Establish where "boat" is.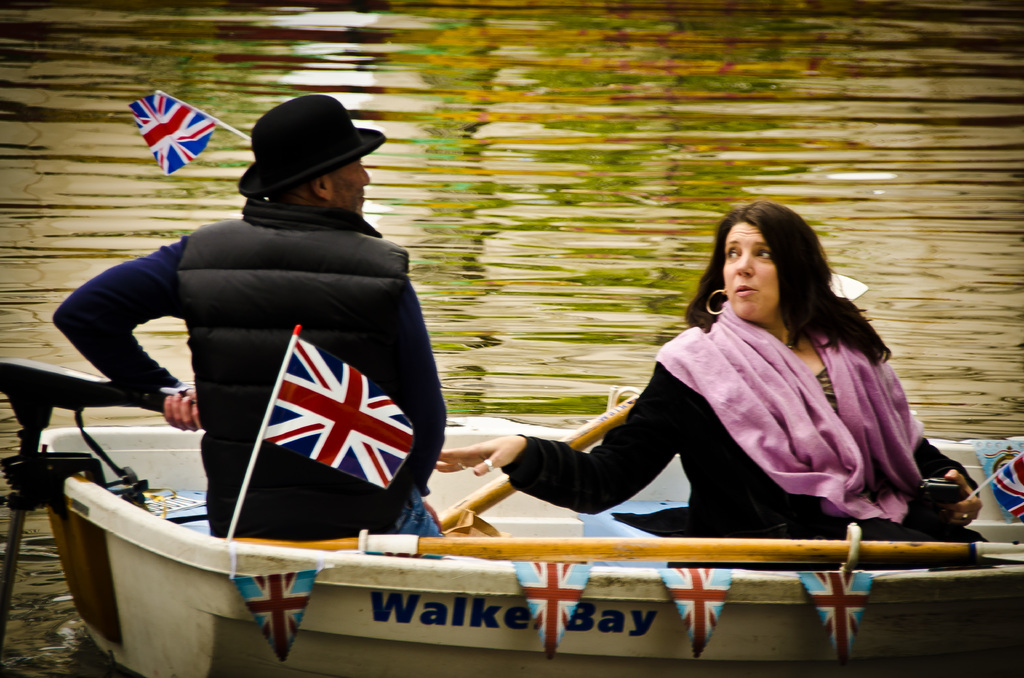
Established at 0, 270, 865, 650.
